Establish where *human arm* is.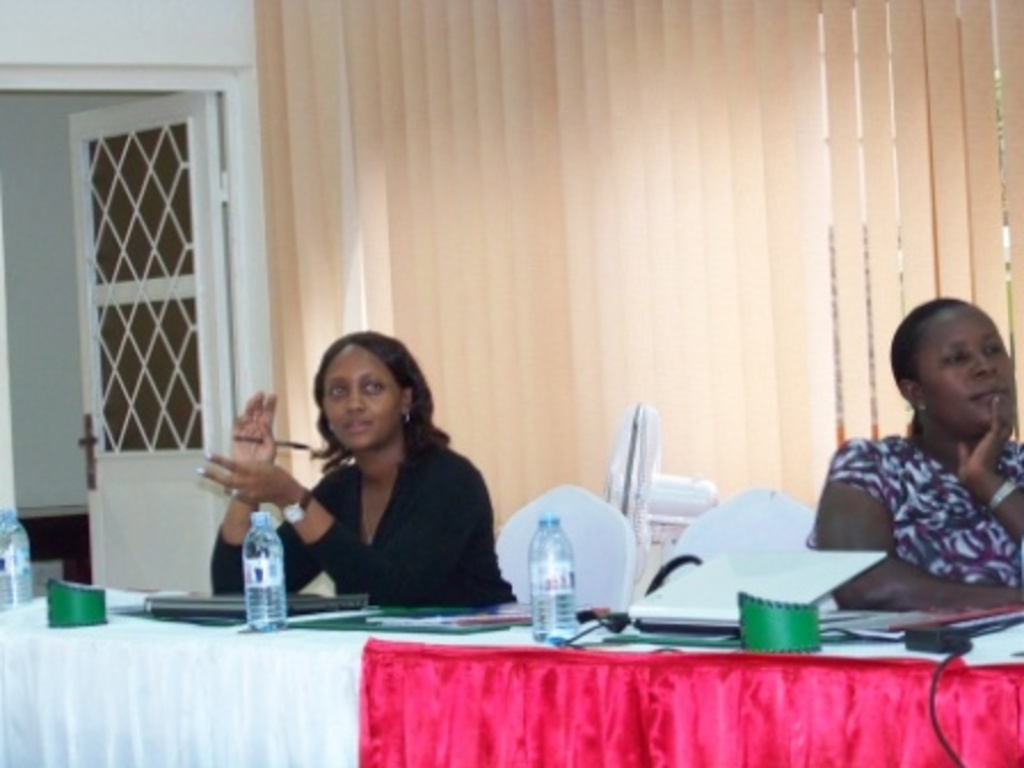
Established at [208, 382, 331, 594].
